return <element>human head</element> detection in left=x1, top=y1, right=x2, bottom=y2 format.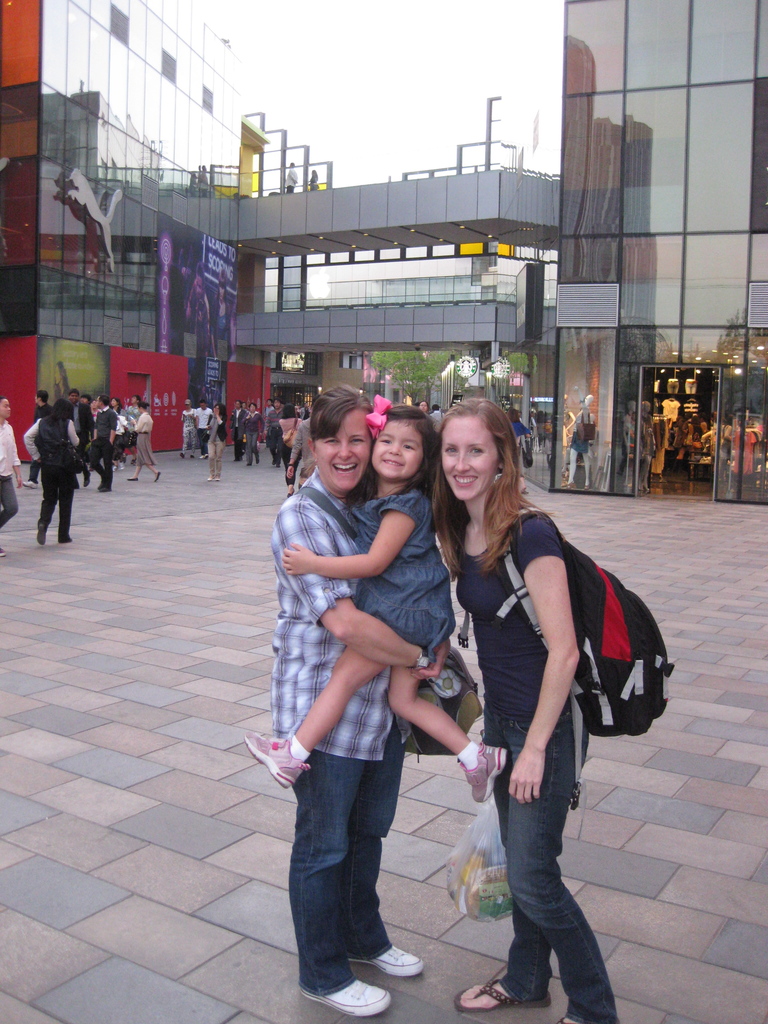
left=95, top=397, right=109, bottom=410.
